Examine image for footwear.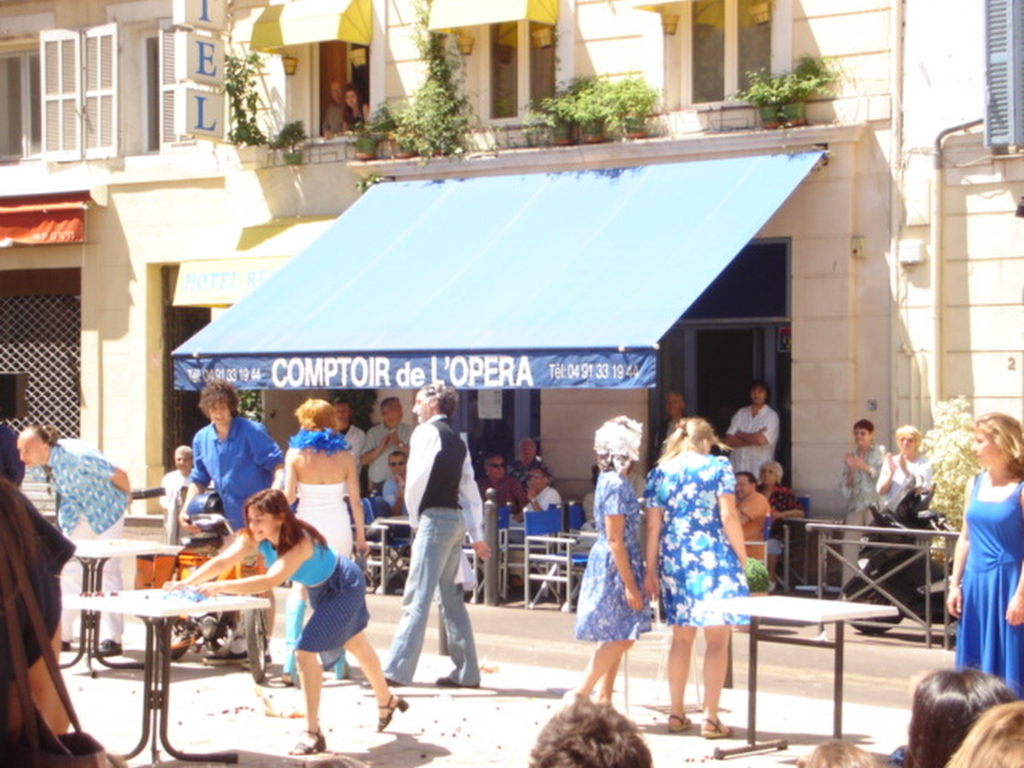
Examination result: l=431, t=672, r=477, b=689.
